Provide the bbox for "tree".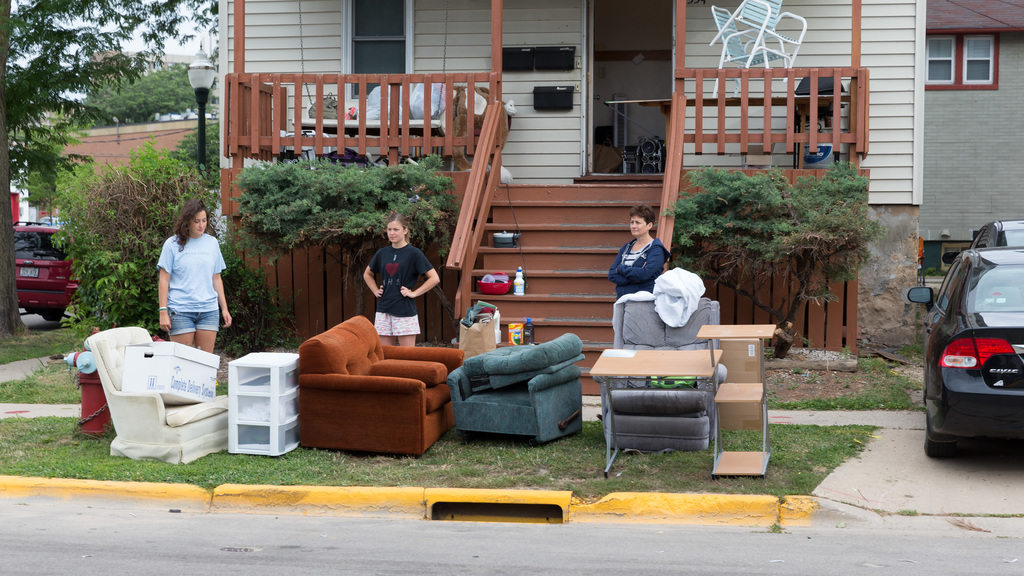
[left=0, top=0, right=229, bottom=359].
